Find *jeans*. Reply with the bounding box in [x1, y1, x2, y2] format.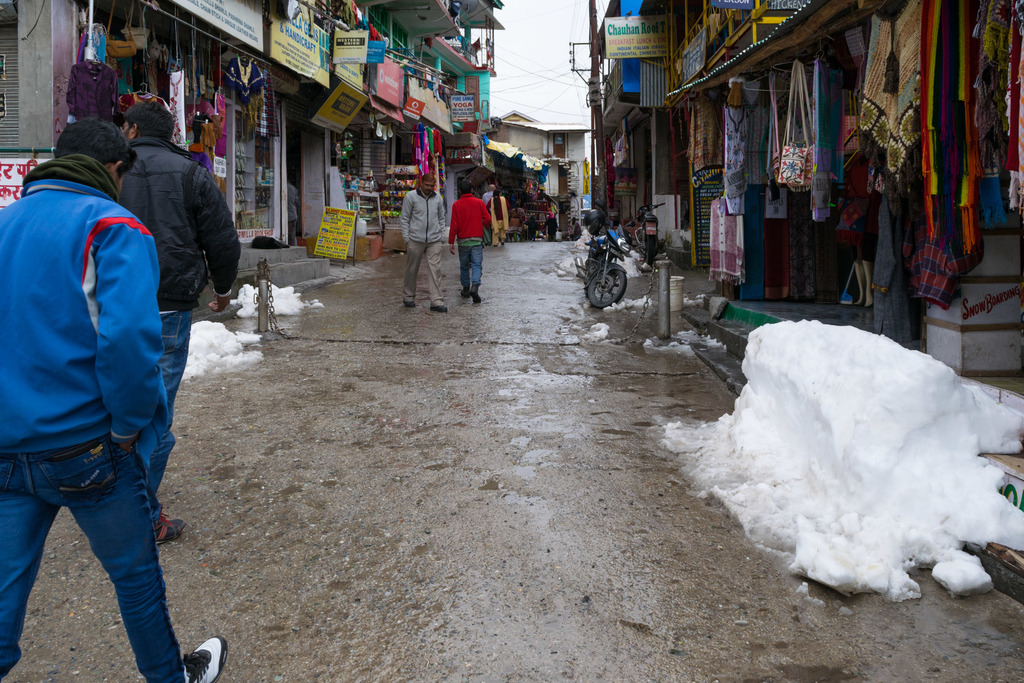
[0, 443, 186, 682].
